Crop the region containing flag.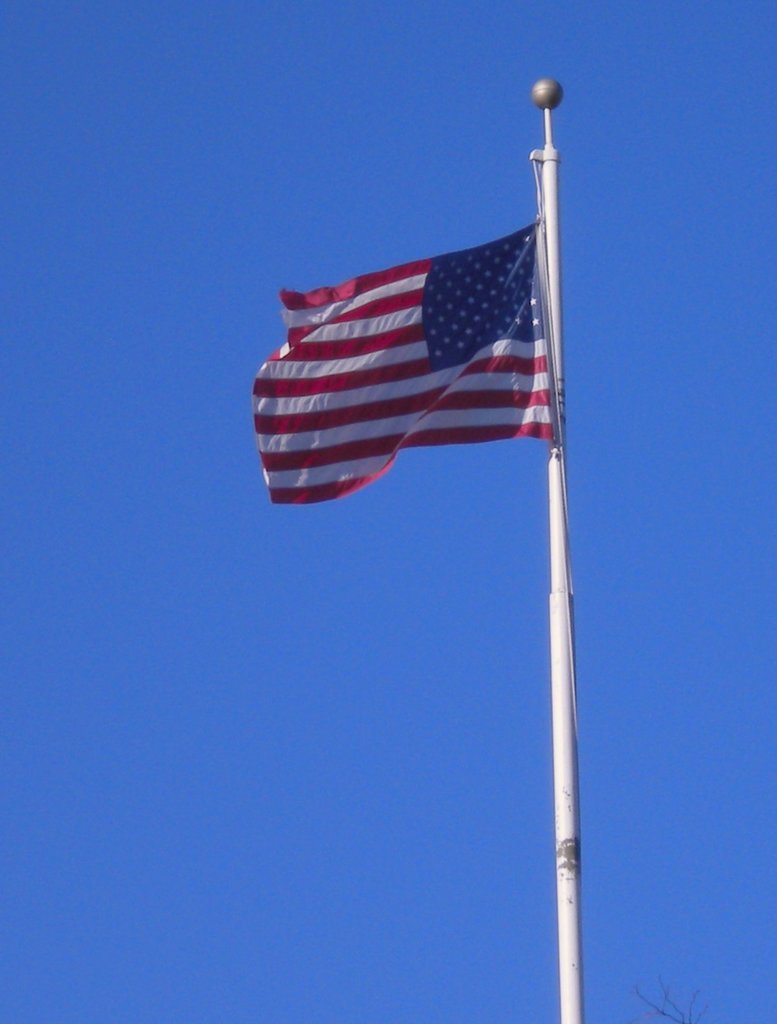
Crop region: left=236, top=252, right=546, bottom=506.
